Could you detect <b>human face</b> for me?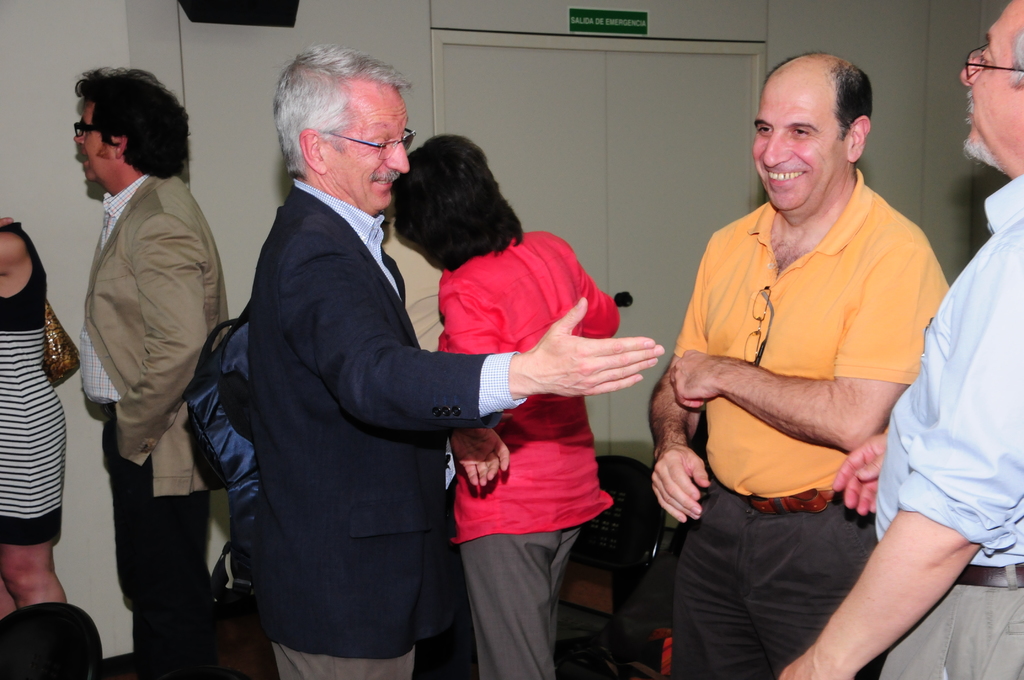
Detection result: BBox(339, 89, 408, 205).
